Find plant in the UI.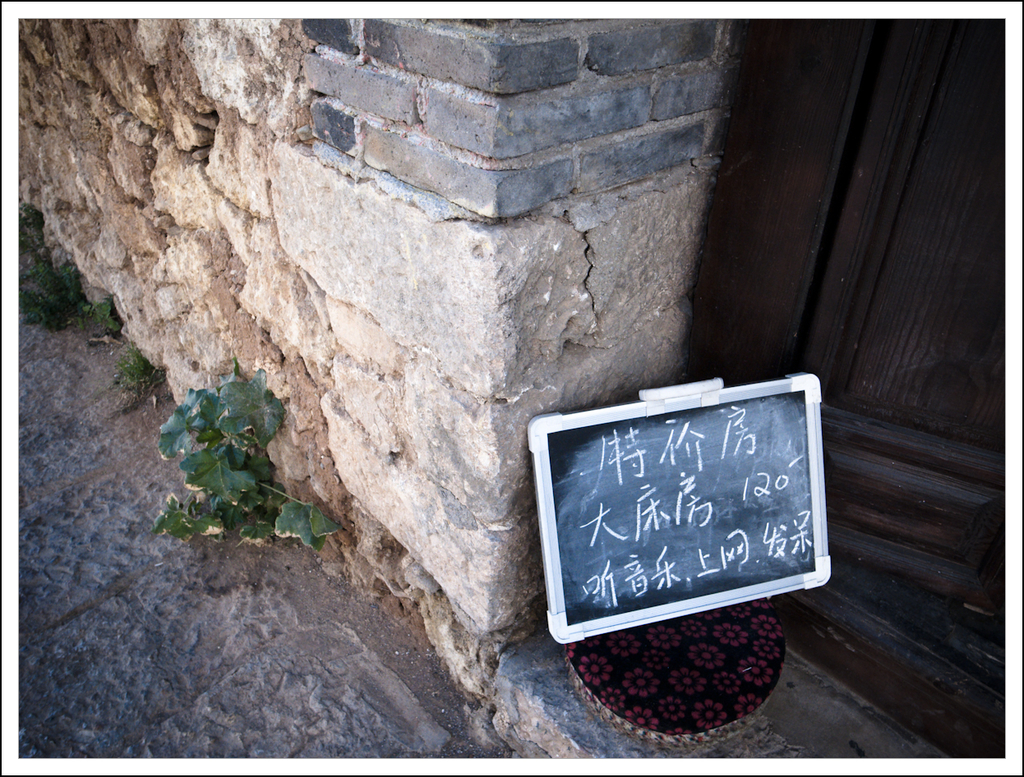
UI element at pyautogui.locateOnScreen(9, 195, 120, 342).
